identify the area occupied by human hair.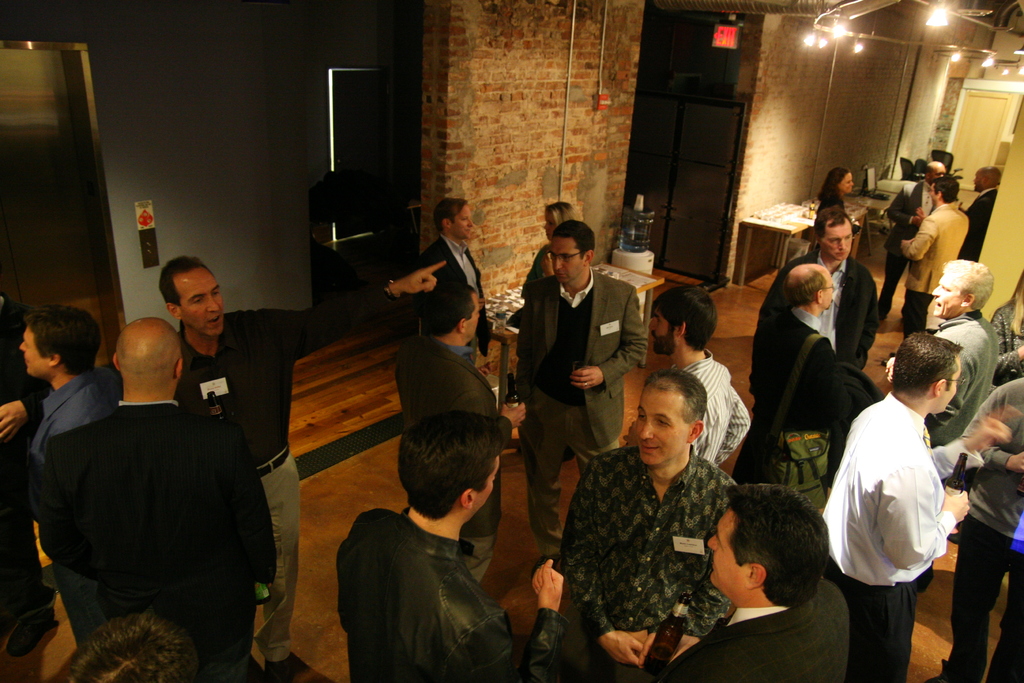
Area: (157,256,211,304).
